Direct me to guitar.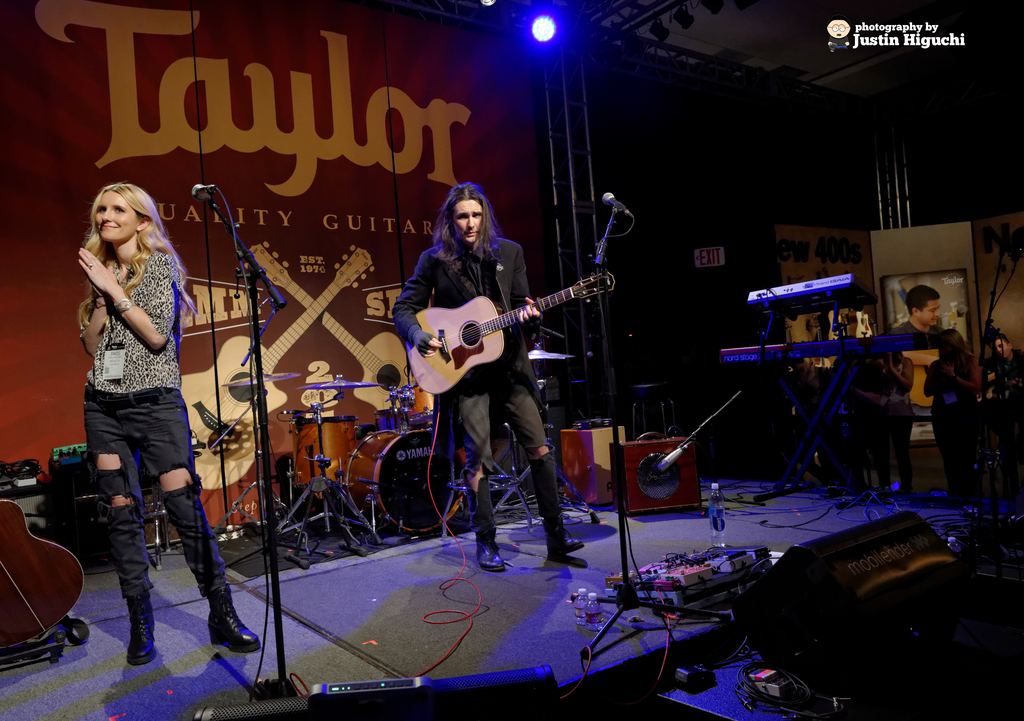
Direction: 0 501 88 644.
